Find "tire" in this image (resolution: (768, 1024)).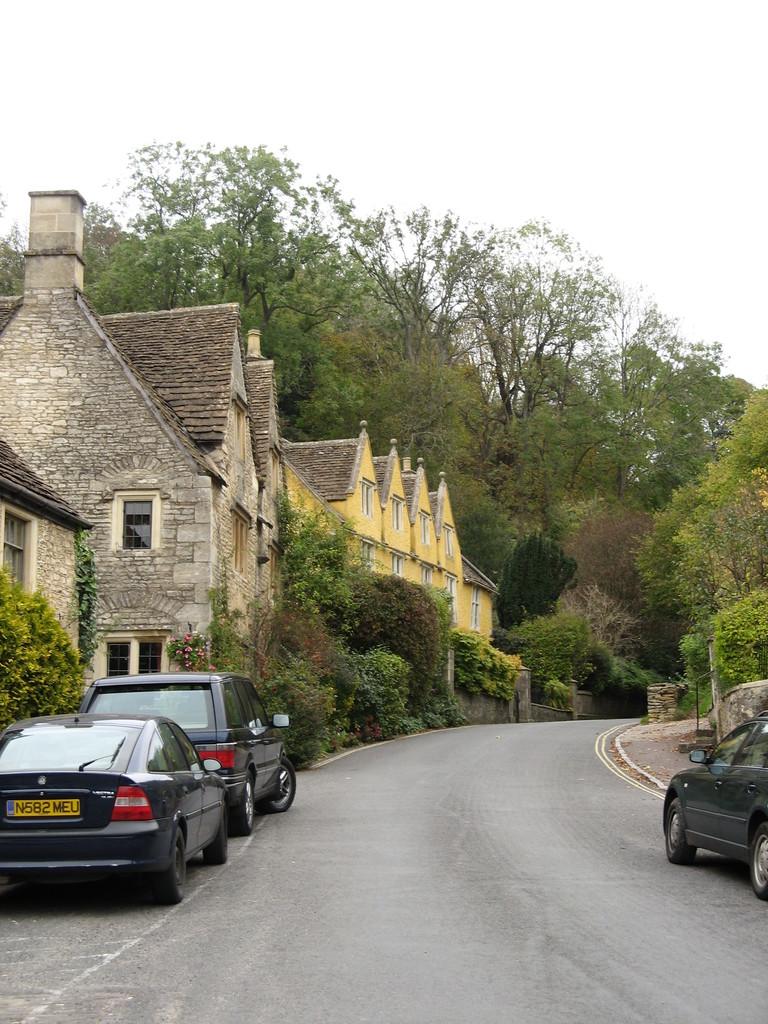
150:828:185:899.
